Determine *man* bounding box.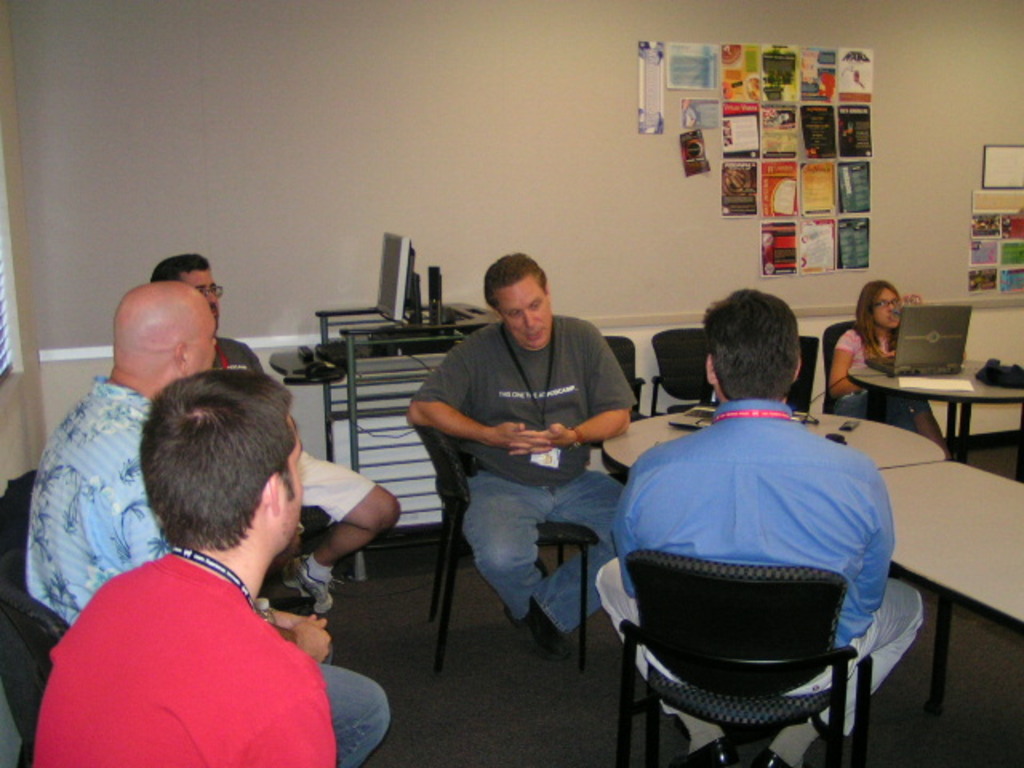
Determined: <bbox>406, 250, 638, 651</bbox>.
